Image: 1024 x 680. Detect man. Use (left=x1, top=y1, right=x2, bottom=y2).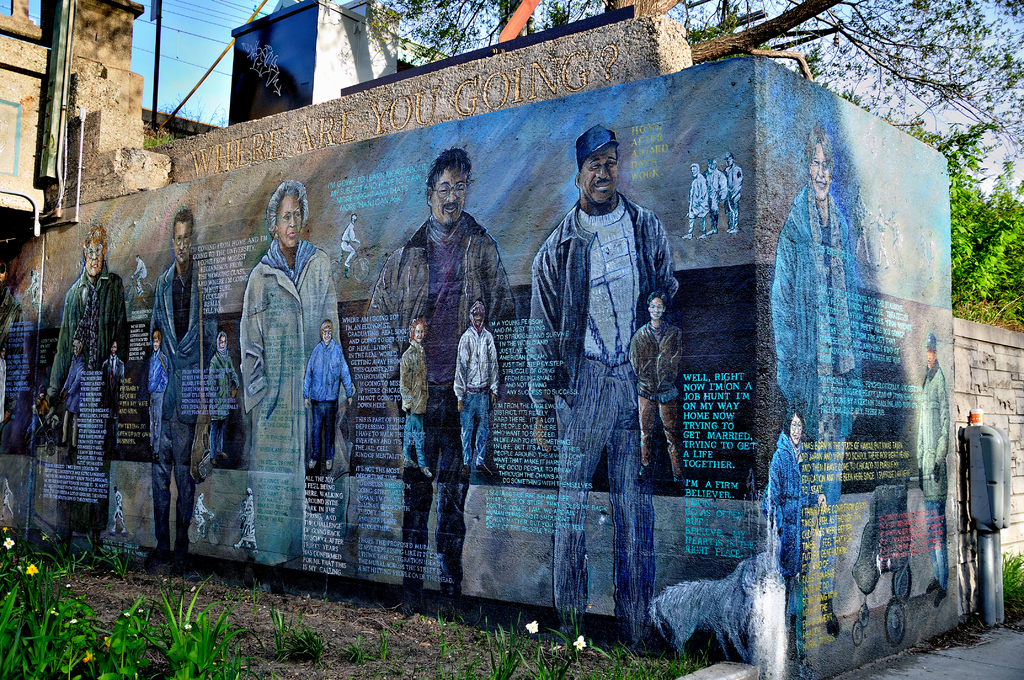
(left=394, top=318, right=433, bottom=482).
